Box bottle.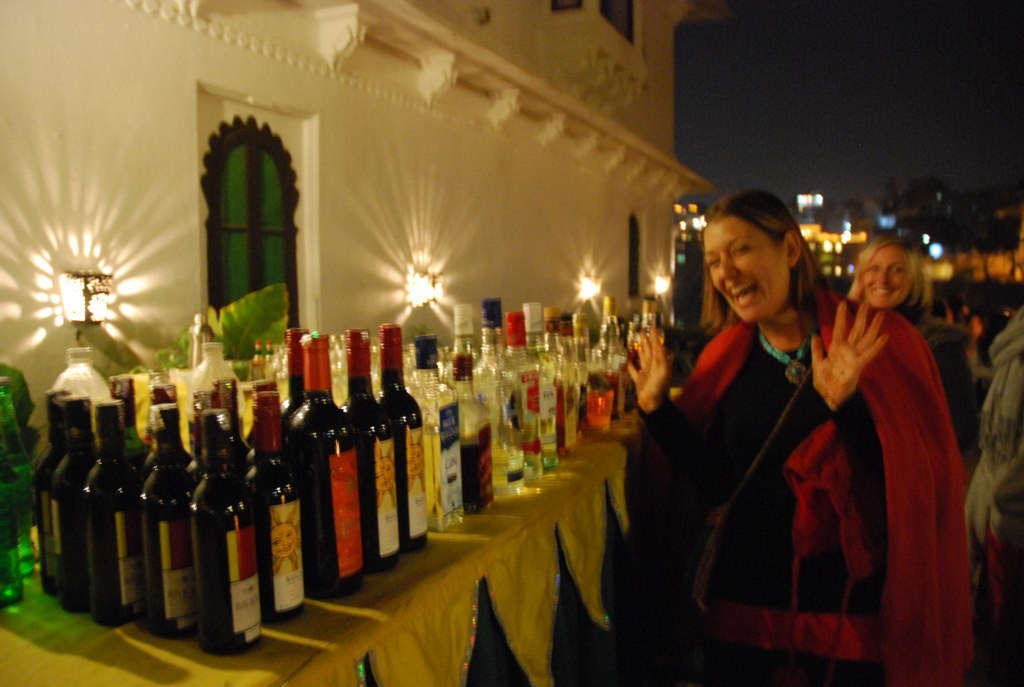
(left=468, top=299, right=519, bottom=495).
